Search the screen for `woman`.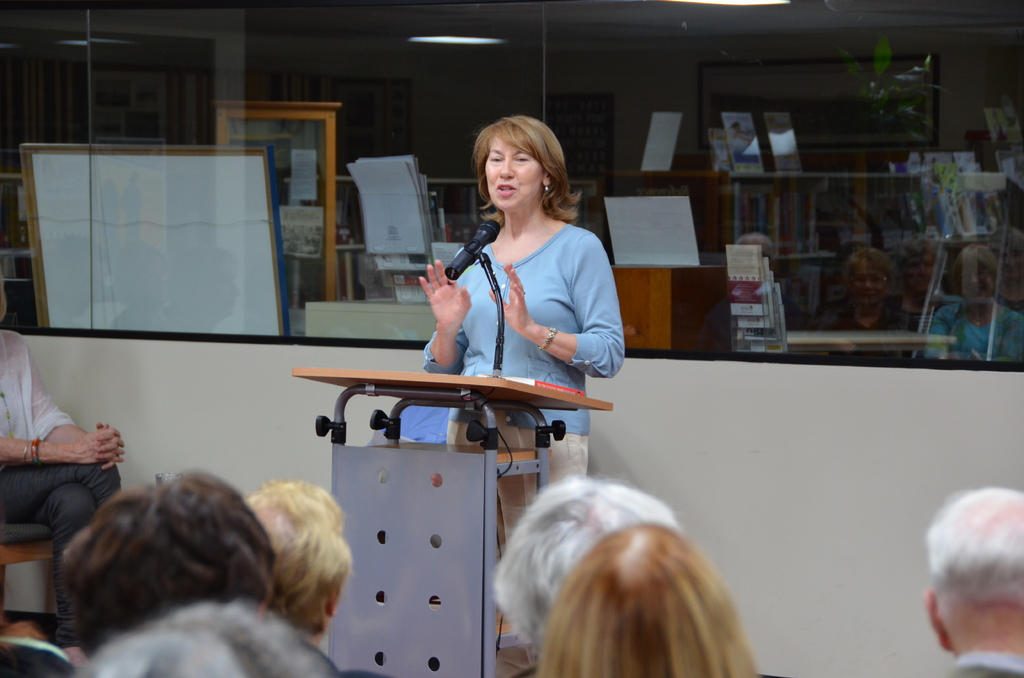
Found at bbox=(421, 111, 628, 650).
